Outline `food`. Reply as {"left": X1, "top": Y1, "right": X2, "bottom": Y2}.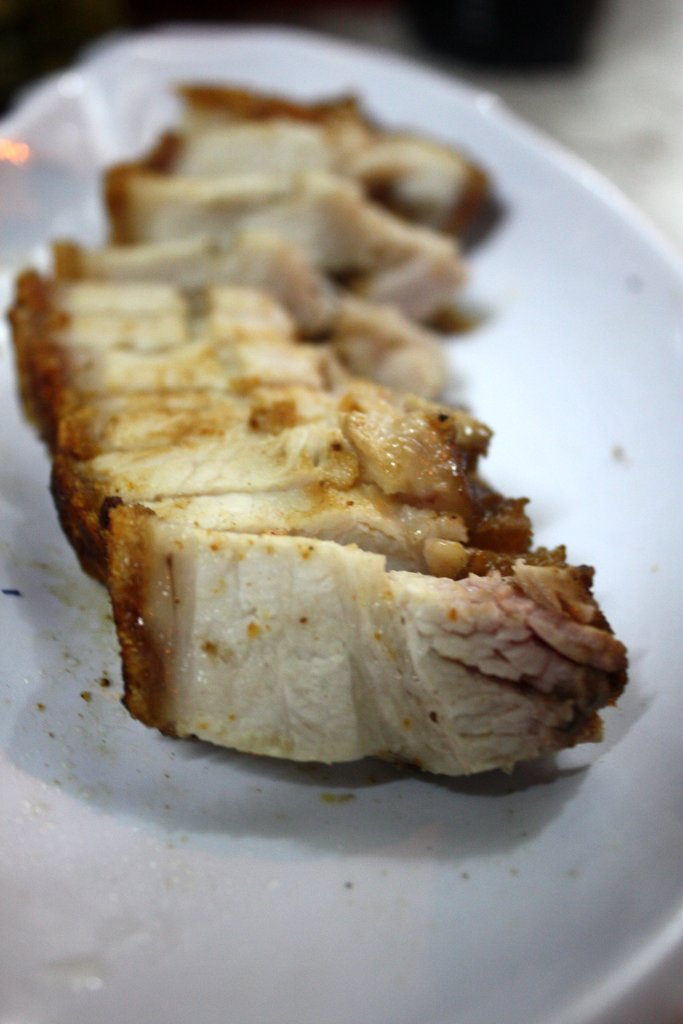
{"left": 138, "top": 73, "right": 498, "bottom": 245}.
